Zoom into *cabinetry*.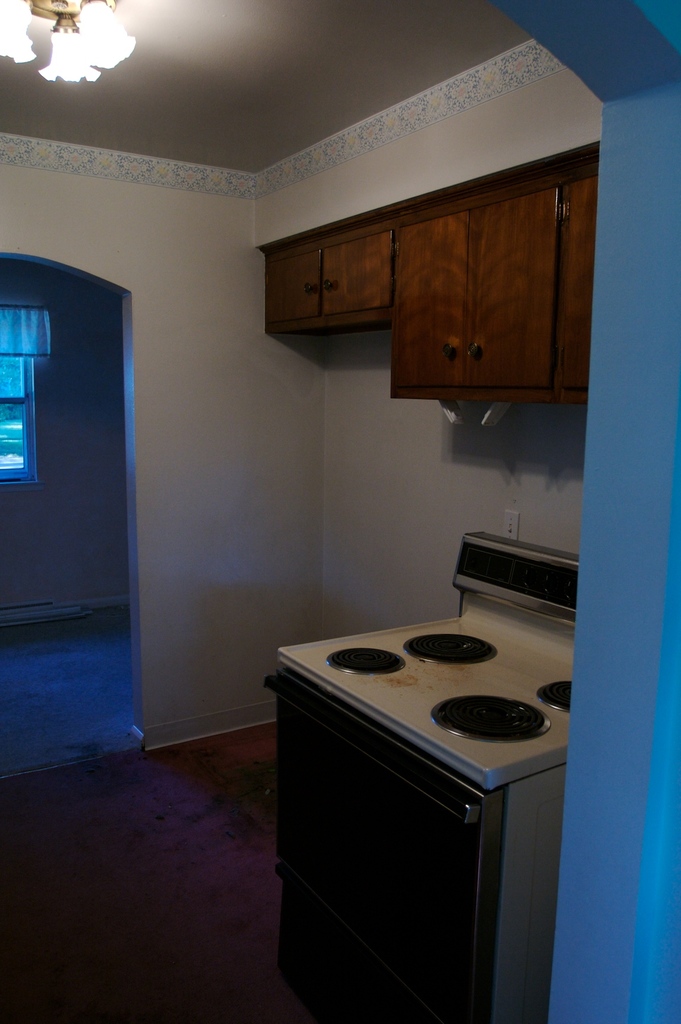
Zoom target: box(263, 175, 603, 404).
